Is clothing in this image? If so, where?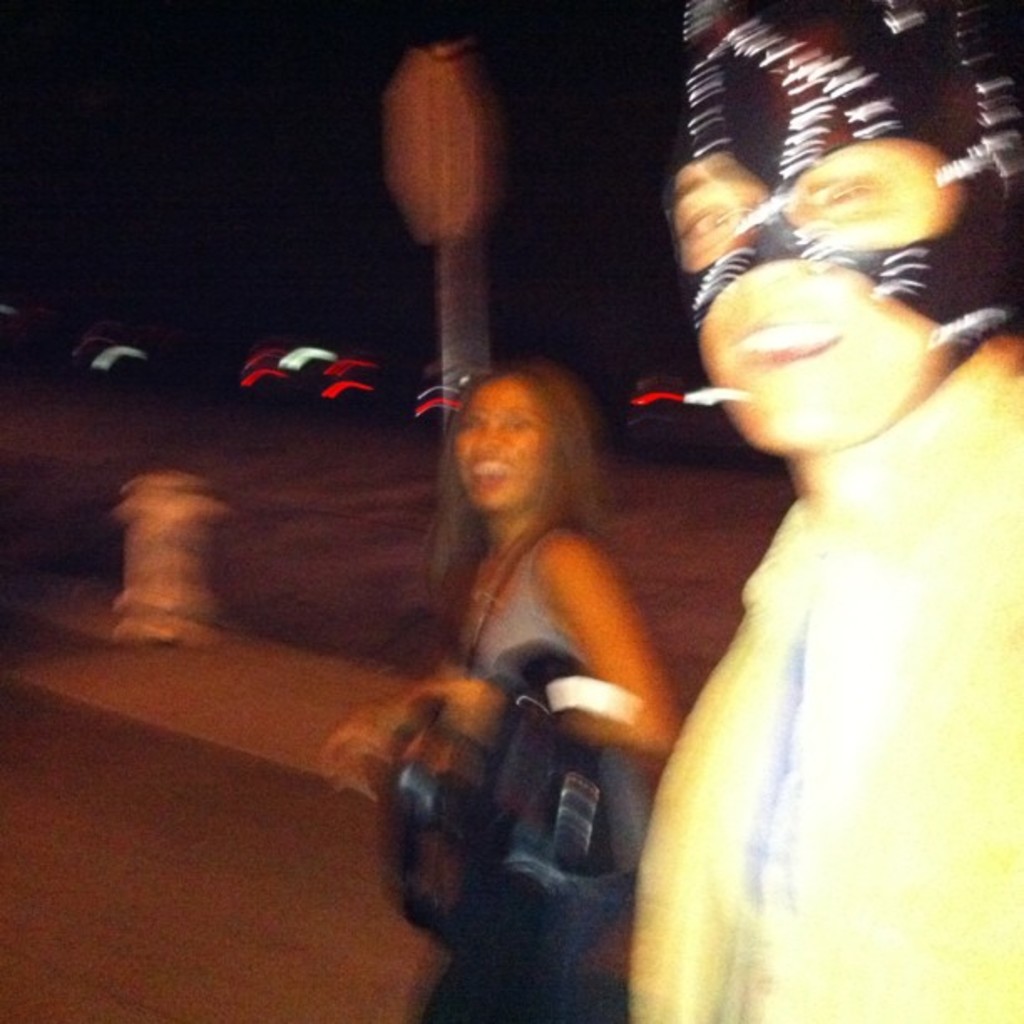
Yes, at 410 539 636 1022.
